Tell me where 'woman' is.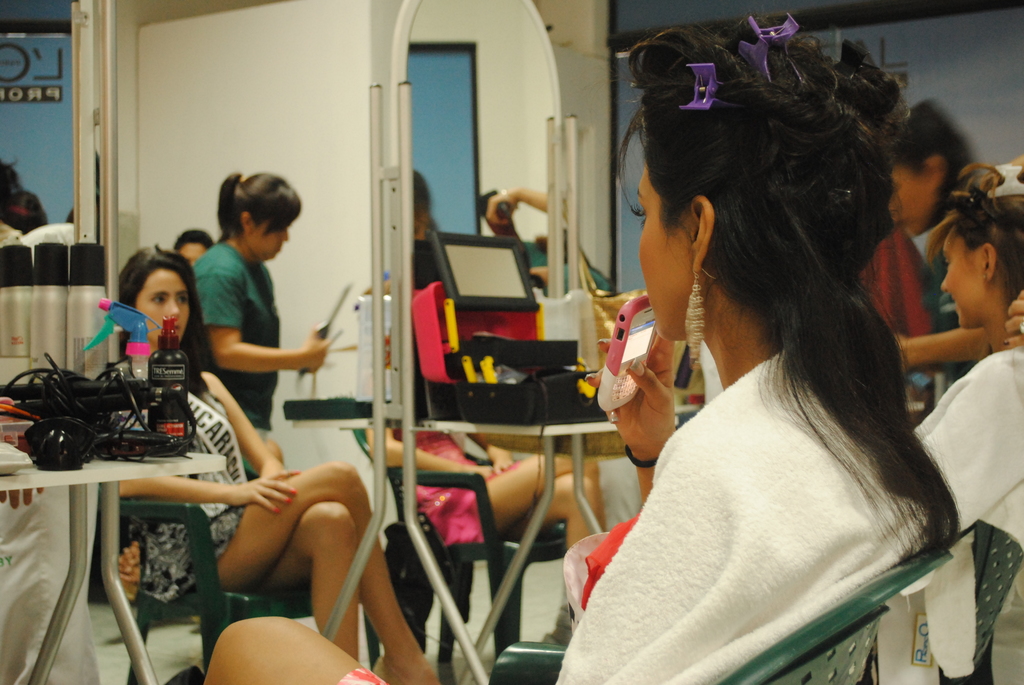
'woman' is at box=[884, 95, 968, 397].
